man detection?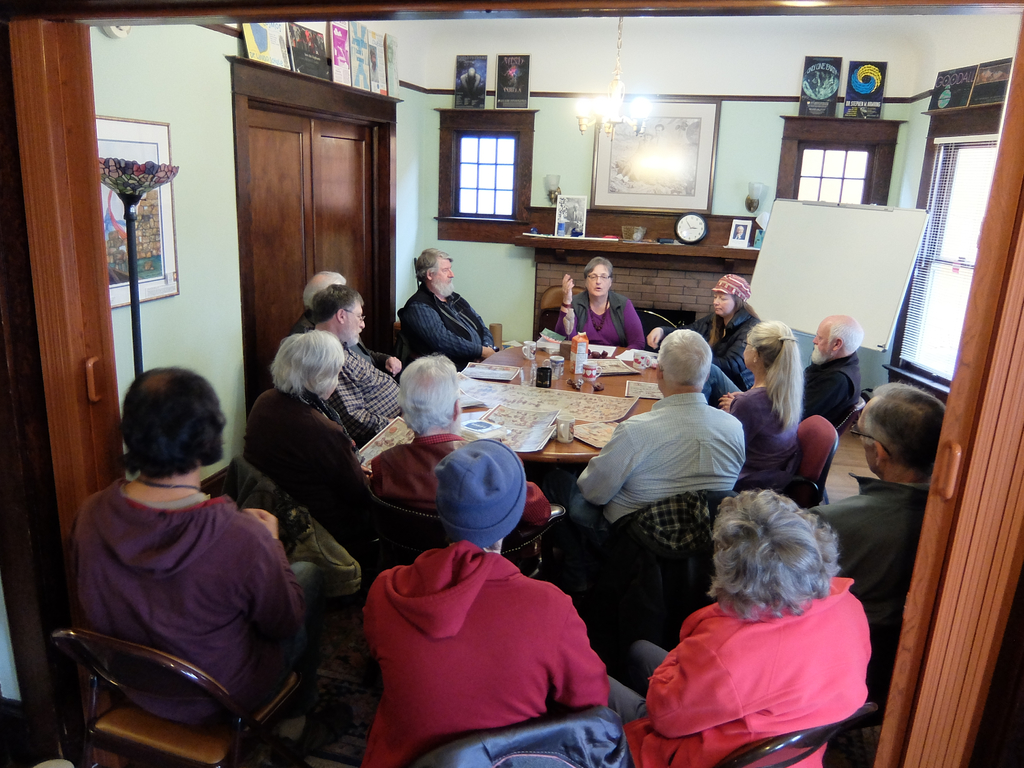
bbox(307, 286, 397, 433)
